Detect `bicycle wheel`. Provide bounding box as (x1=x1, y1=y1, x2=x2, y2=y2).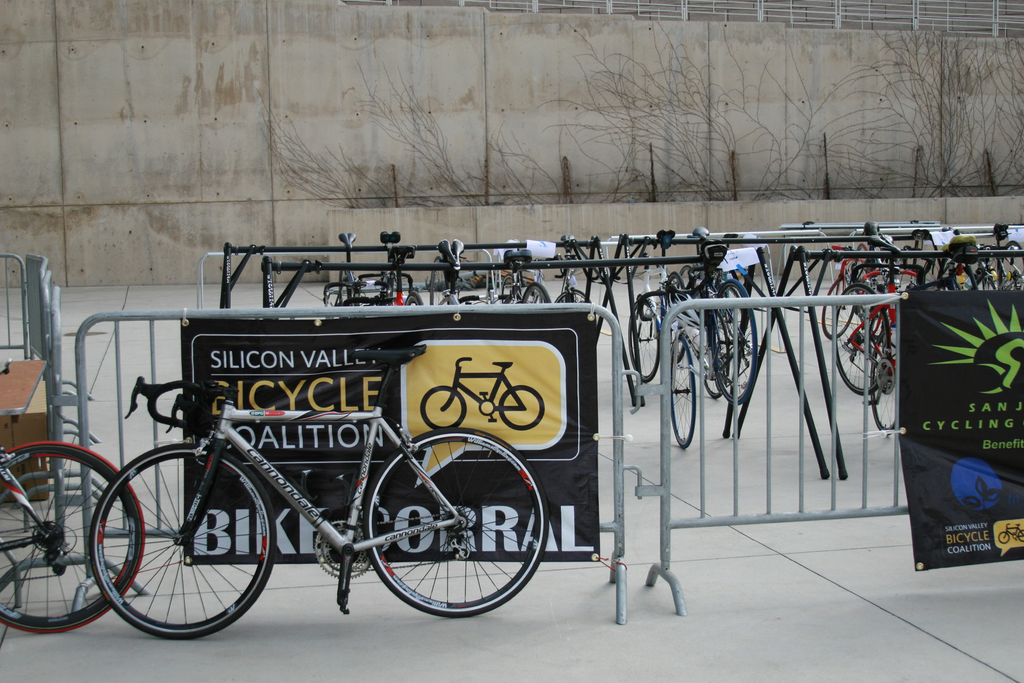
(x1=627, y1=302, x2=664, y2=384).
